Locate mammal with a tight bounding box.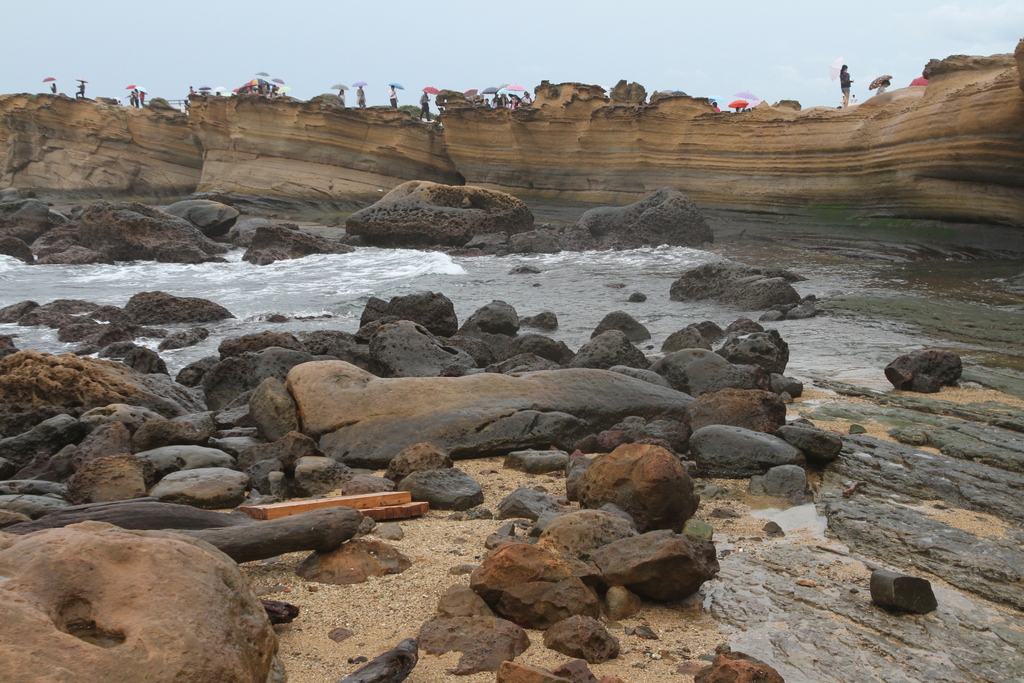
(x1=874, y1=78, x2=888, y2=94).
